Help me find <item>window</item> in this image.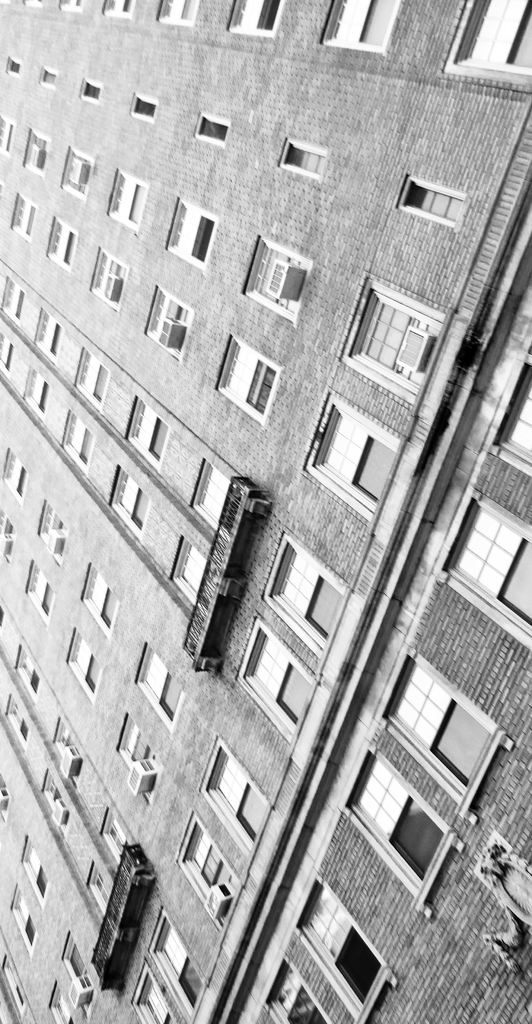
Found it: (131,97,163,122).
